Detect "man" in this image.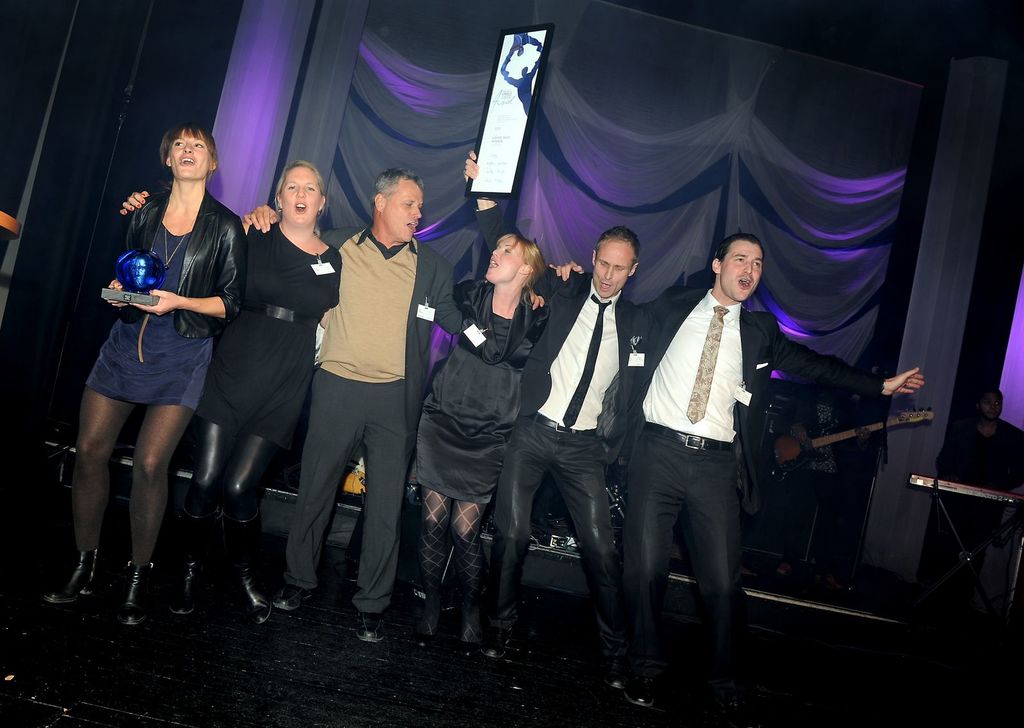
Detection: (934,388,1023,613).
